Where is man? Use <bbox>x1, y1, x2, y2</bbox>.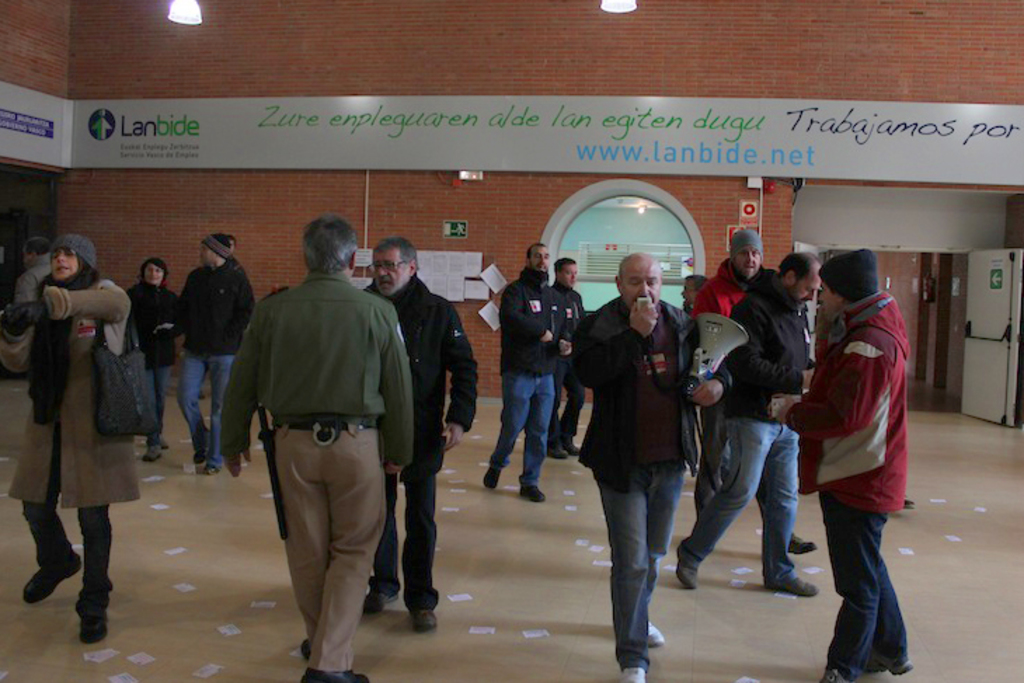
<bbox>151, 230, 257, 474</bbox>.
